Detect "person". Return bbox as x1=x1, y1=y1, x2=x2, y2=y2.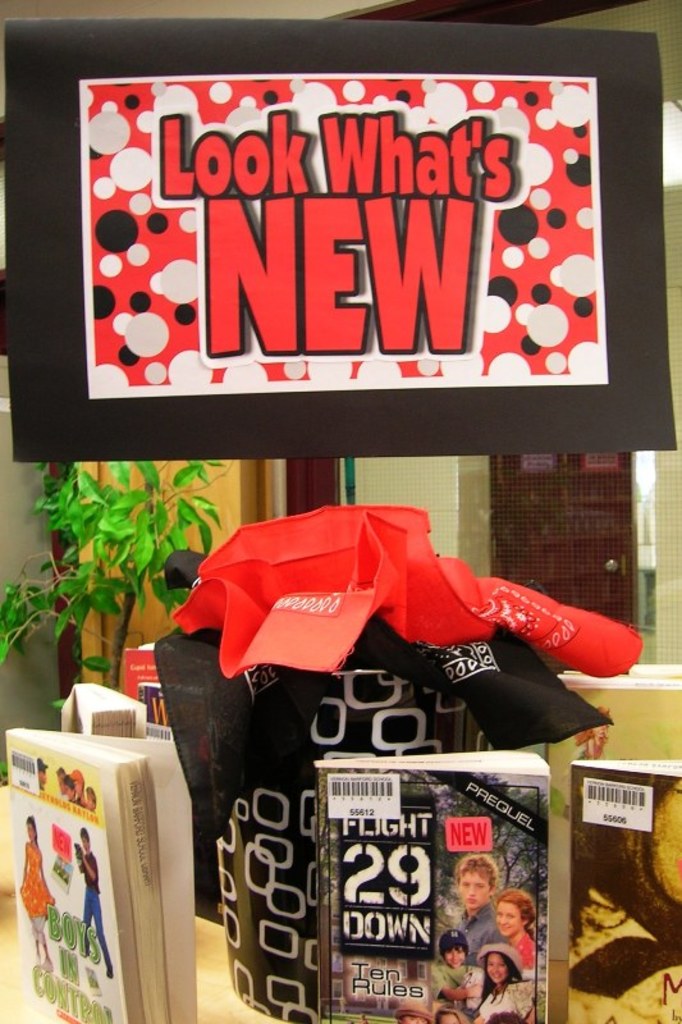
x1=70, y1=829, x2=114, y2=970.
